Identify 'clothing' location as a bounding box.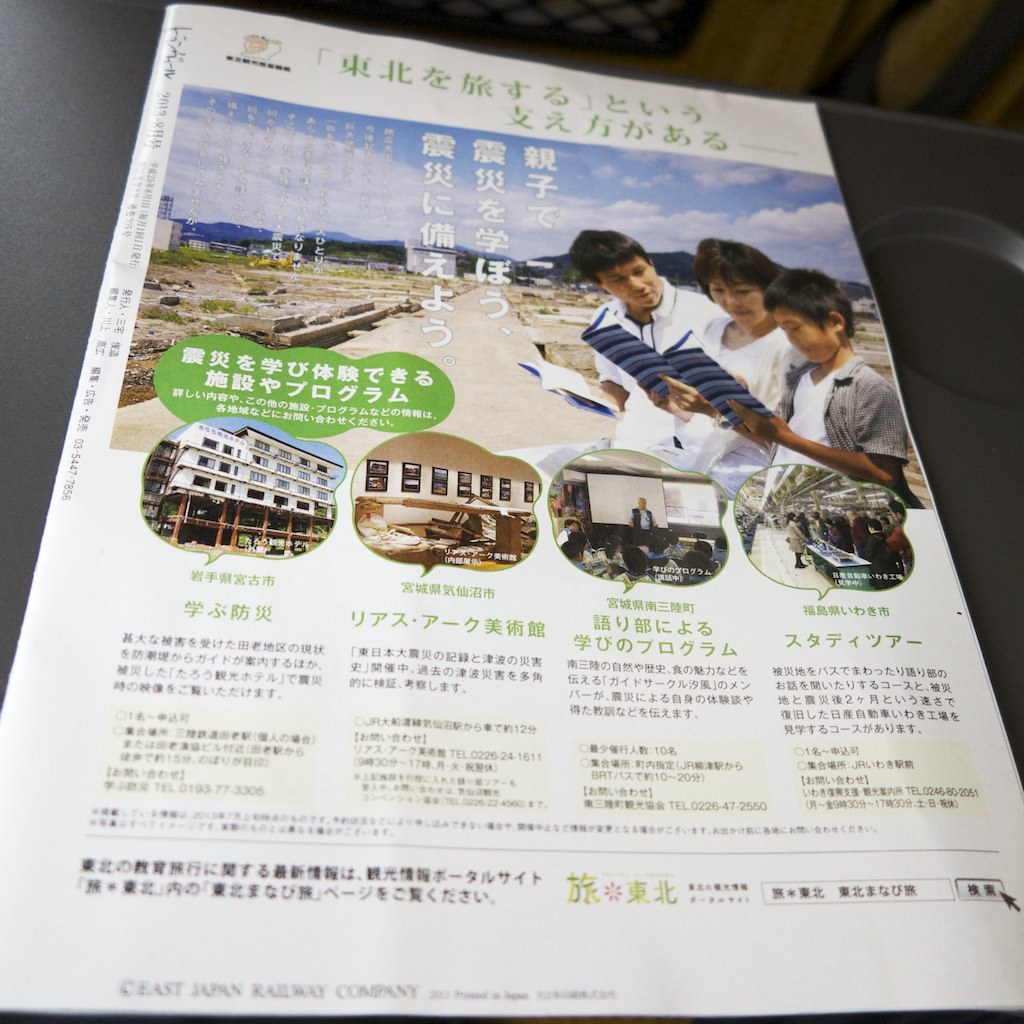
(left=581, top=256, right=698, bottom=394).
